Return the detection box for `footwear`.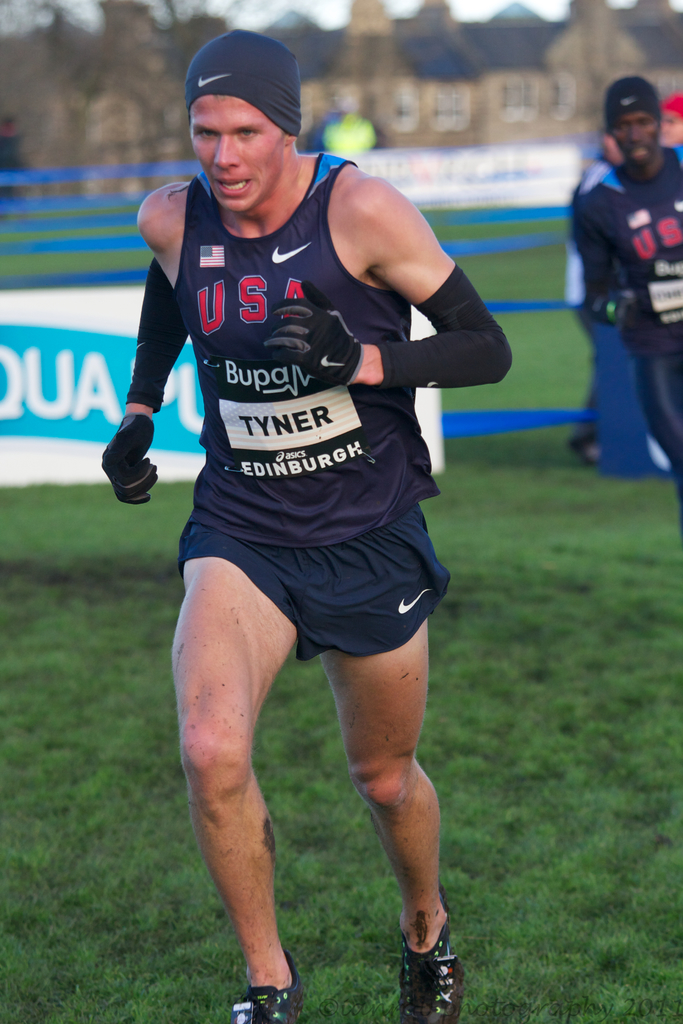
569,430,601,463.
